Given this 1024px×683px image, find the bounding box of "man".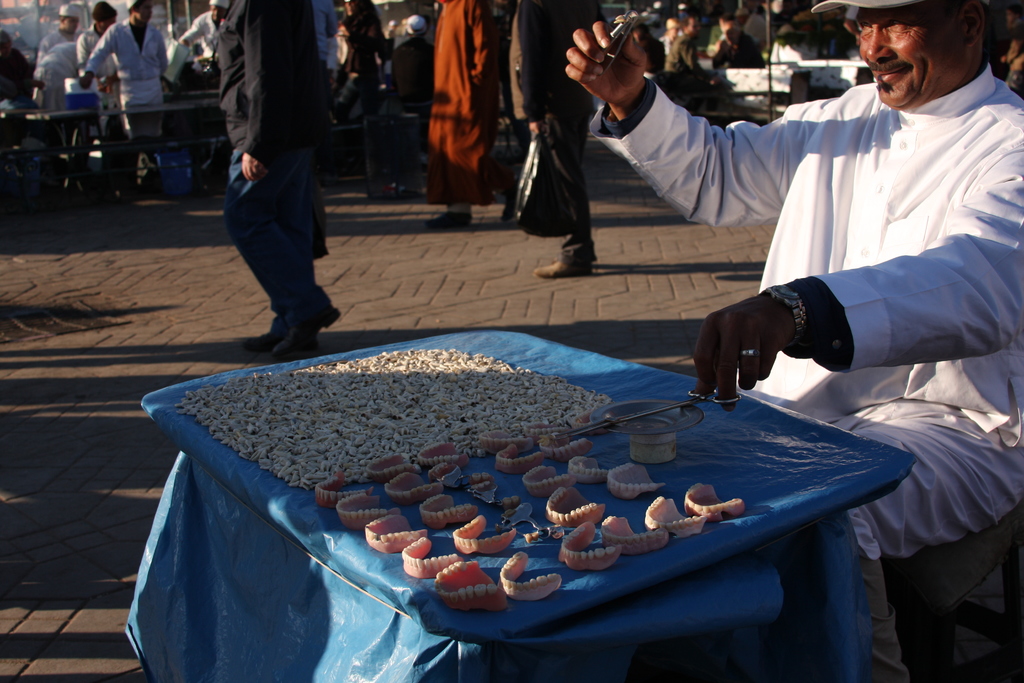
bbox(78, 1, 180, 154).
